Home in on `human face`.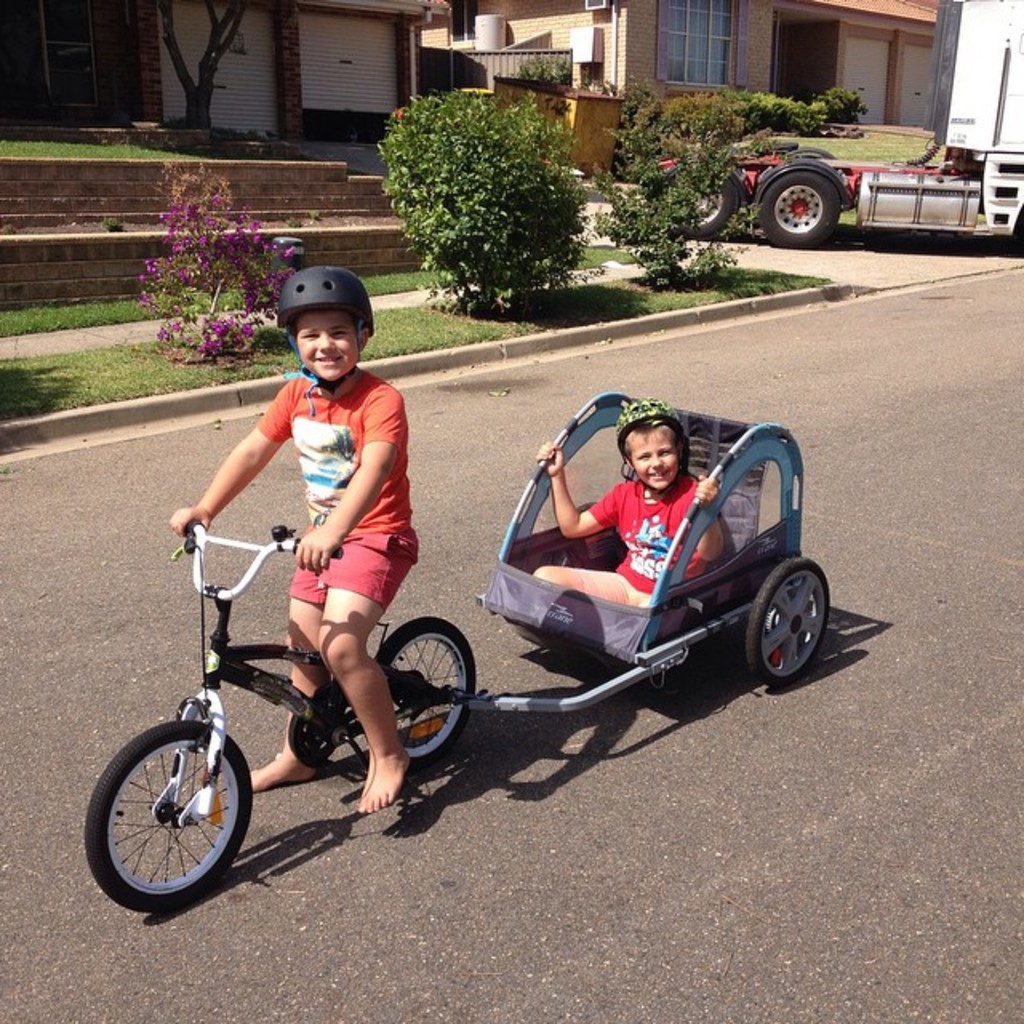
Homed in at detection(296, 312, 358, 382).
